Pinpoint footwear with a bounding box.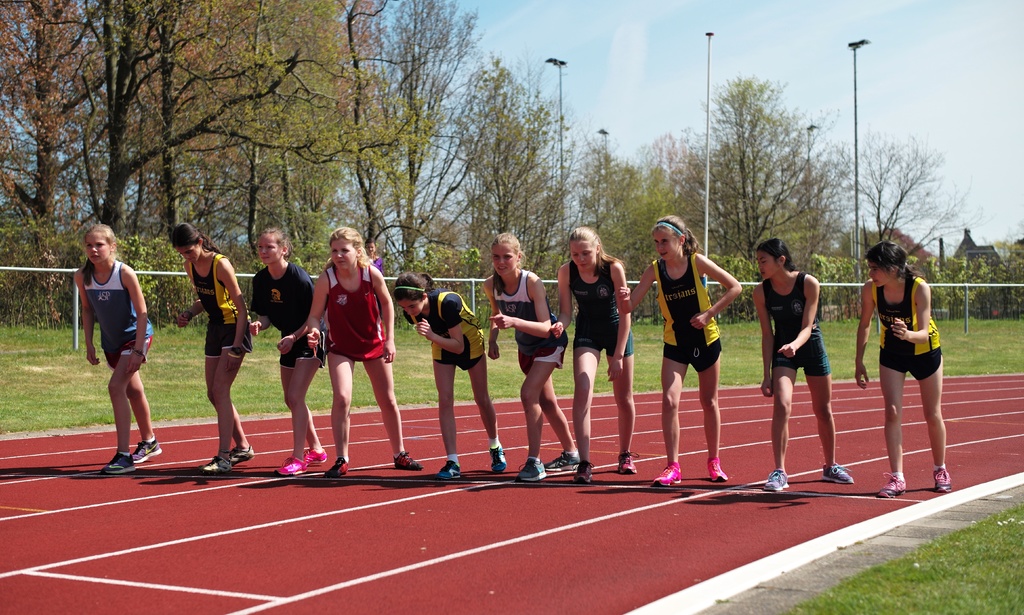
<bbox>130, 442, 166, 464</bbox>.
